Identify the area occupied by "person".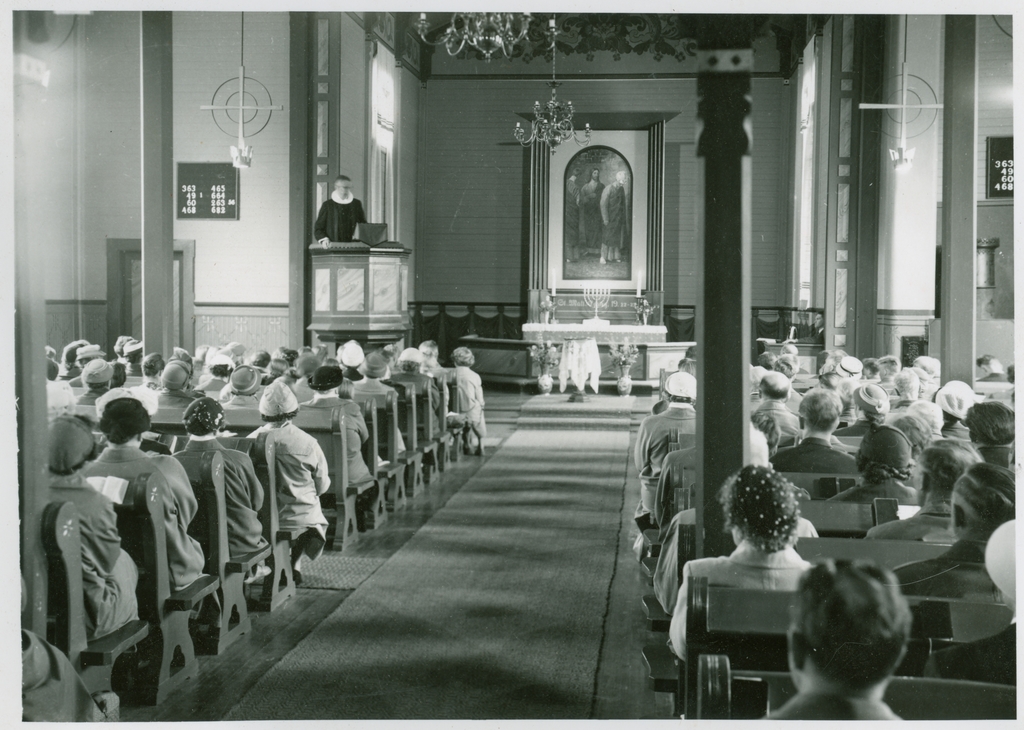
Area: detection(173, 398, 264, 580).
